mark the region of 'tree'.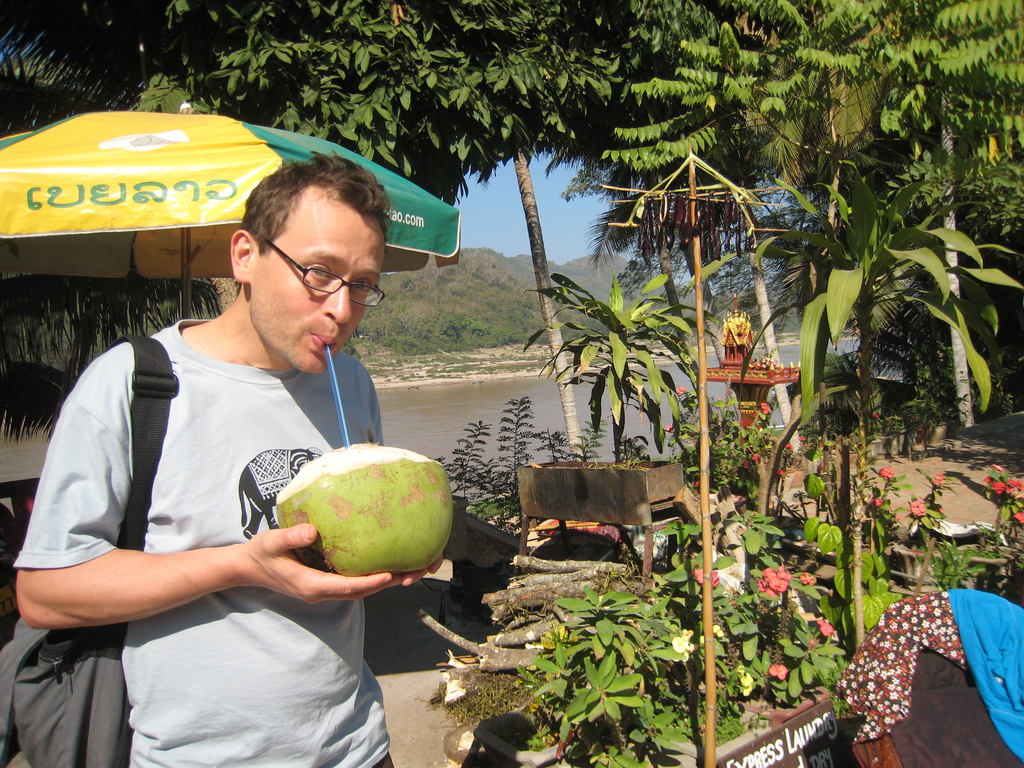
Region: pyautogui.locateOnScreen(714, 71, 1014, 503).
